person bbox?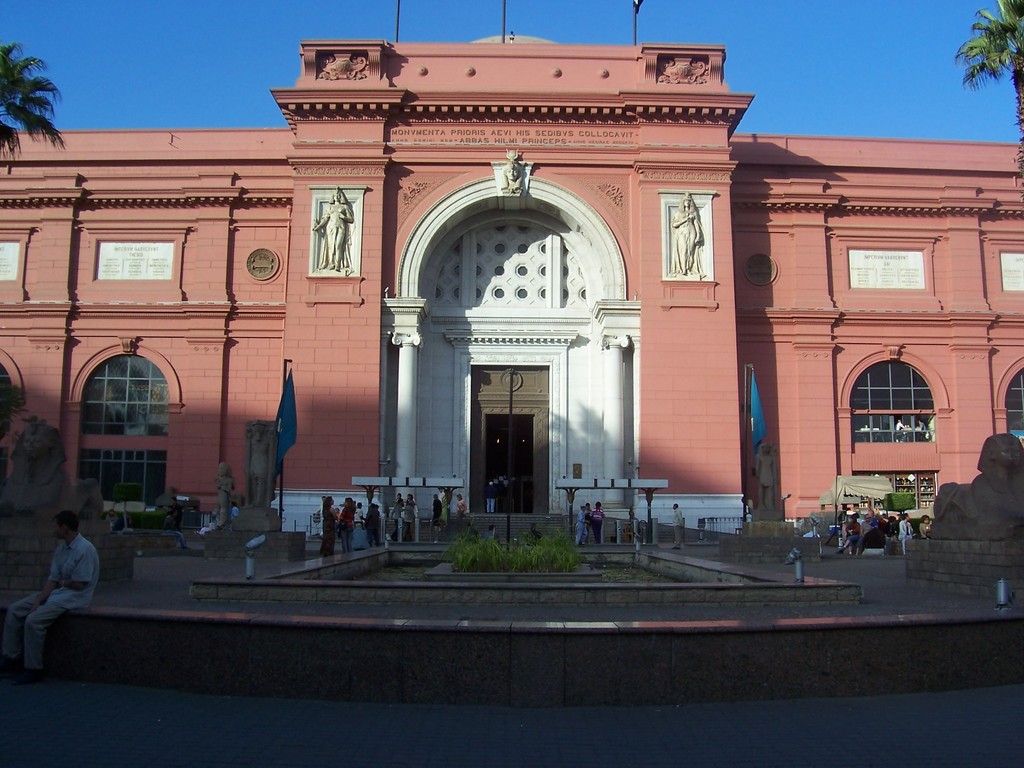
<box>670,500,686,548</box>
